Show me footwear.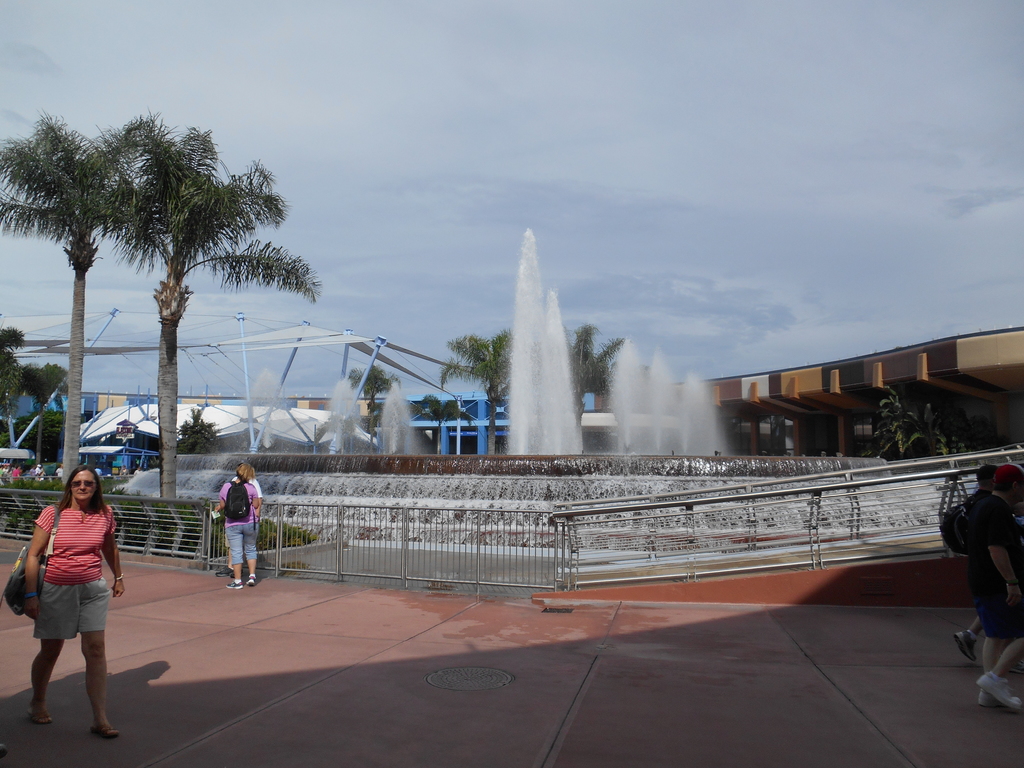
footwear is here: locate(94, 730, 115, 736).
